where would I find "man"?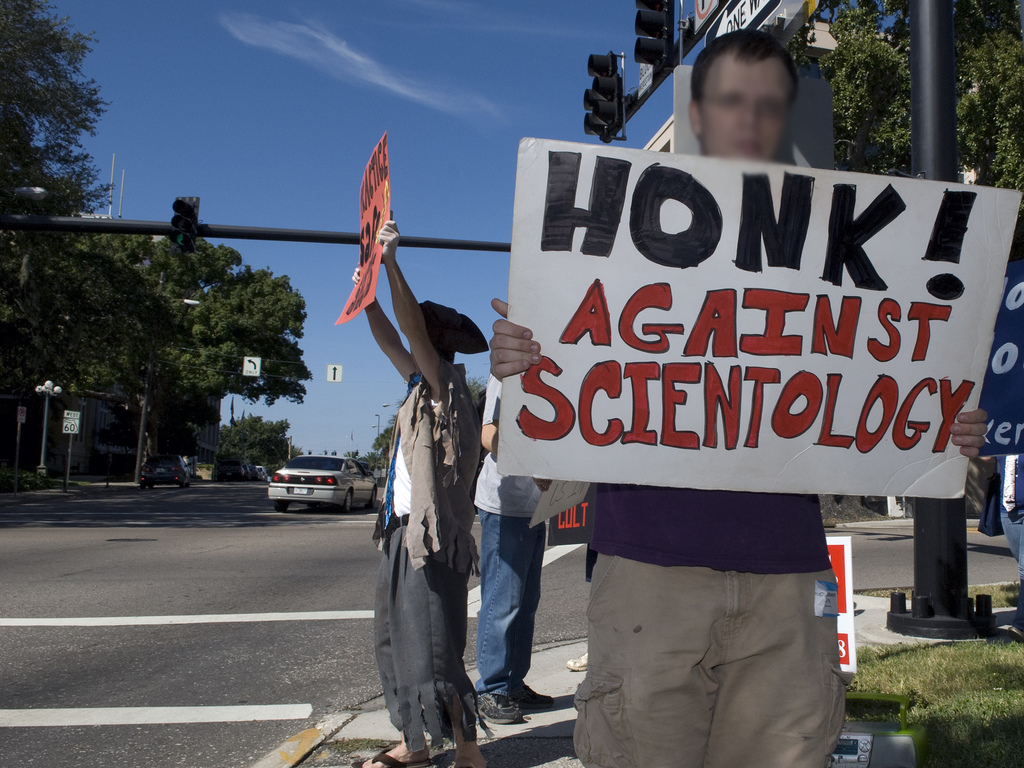
At box=[471, 373, 556, 728].
